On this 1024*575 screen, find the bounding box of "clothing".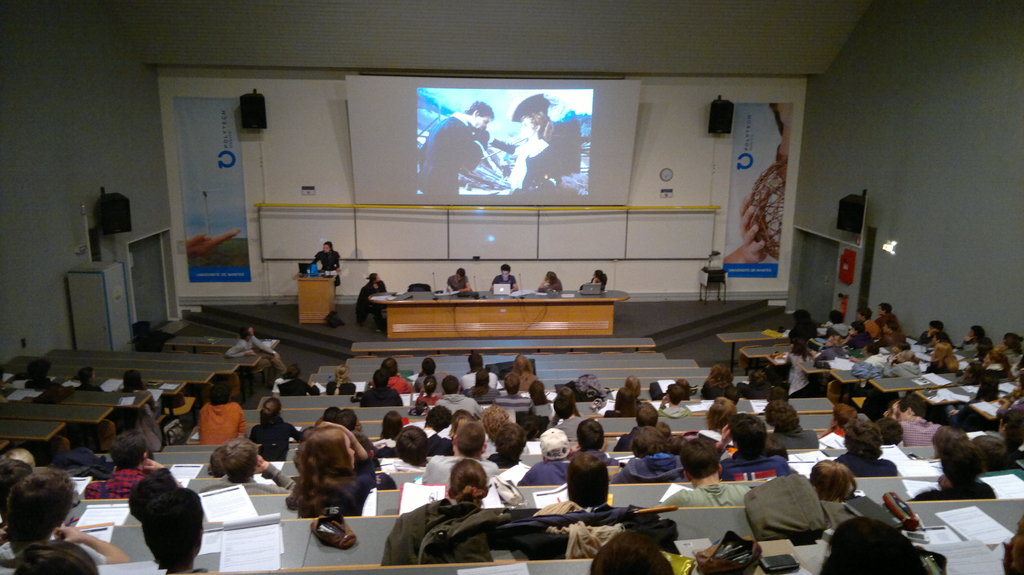
Bounding box: bbox=(513, 101, 584, 193).
